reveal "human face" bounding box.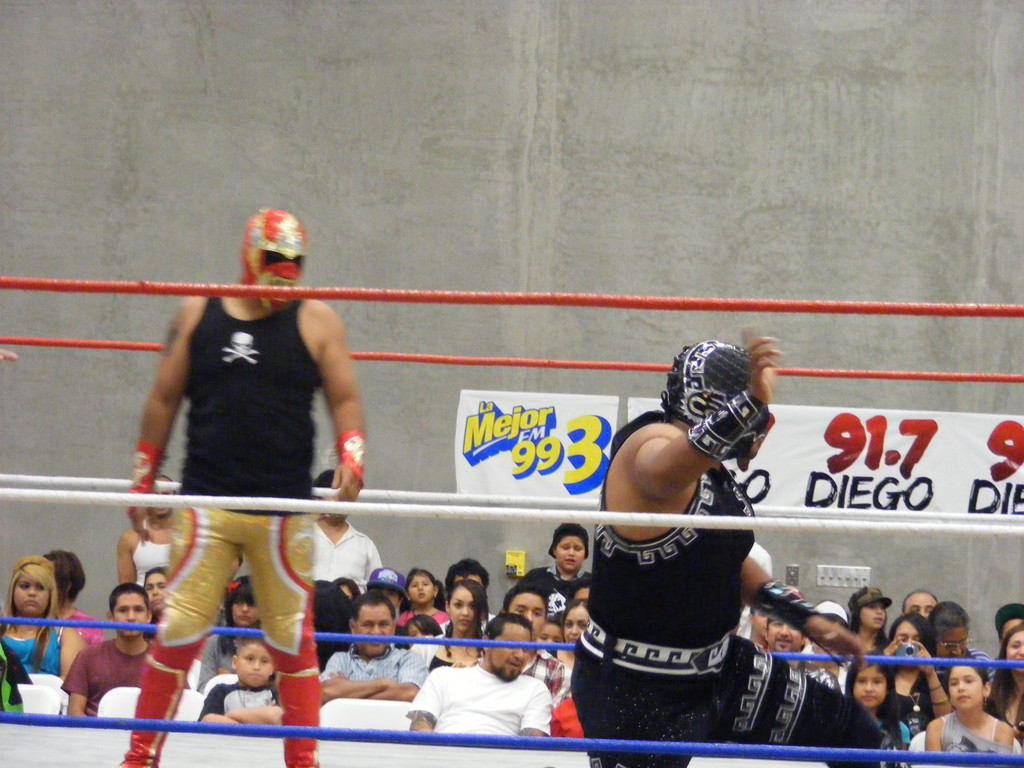
Revealed: box=[948, 664, 981, 708].
